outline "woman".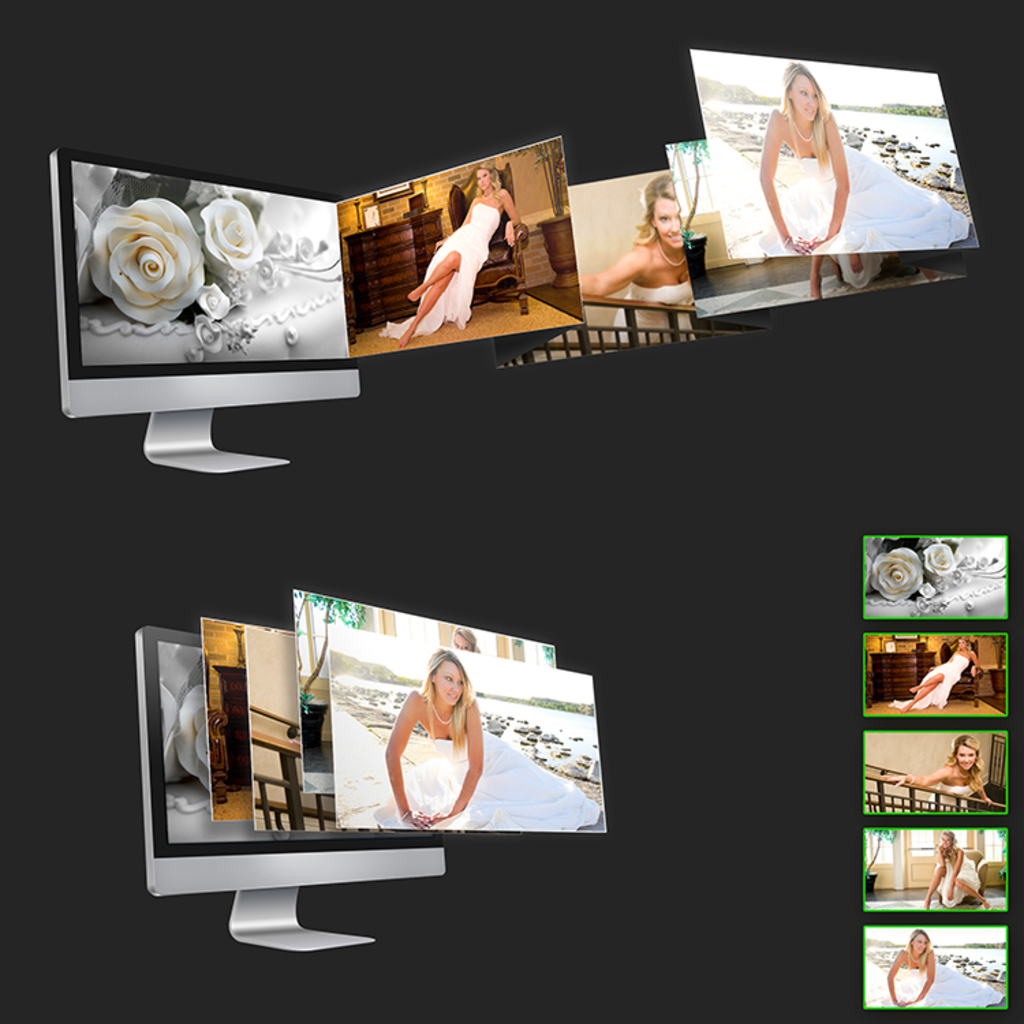
Outline: 889, 927, 933, 1014.
